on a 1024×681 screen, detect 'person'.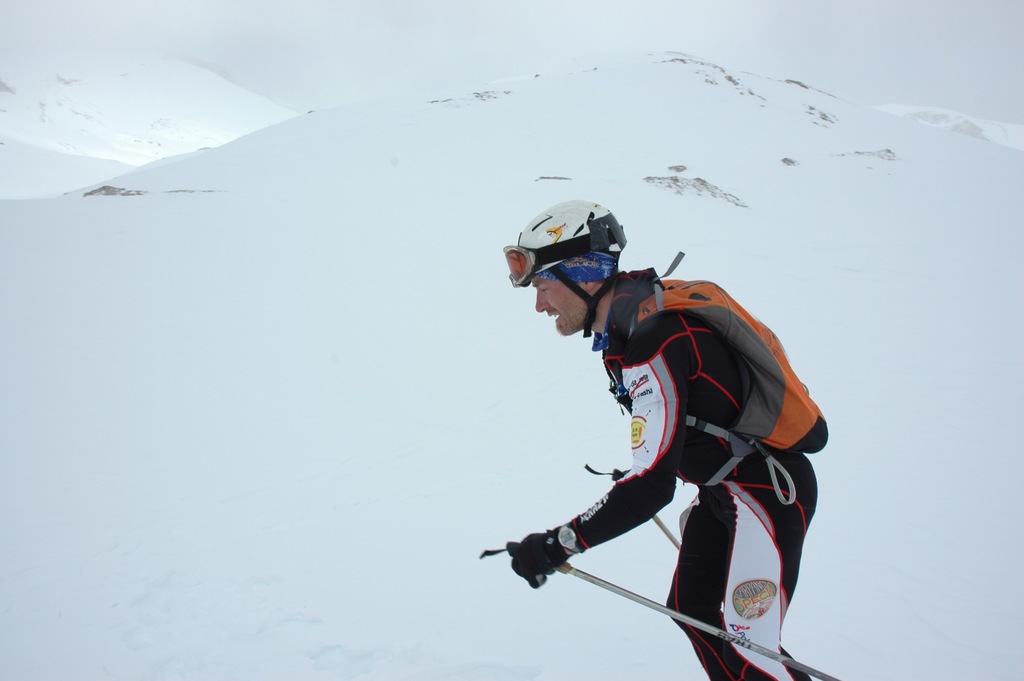
bbox=[502, 197, 826, 680].
